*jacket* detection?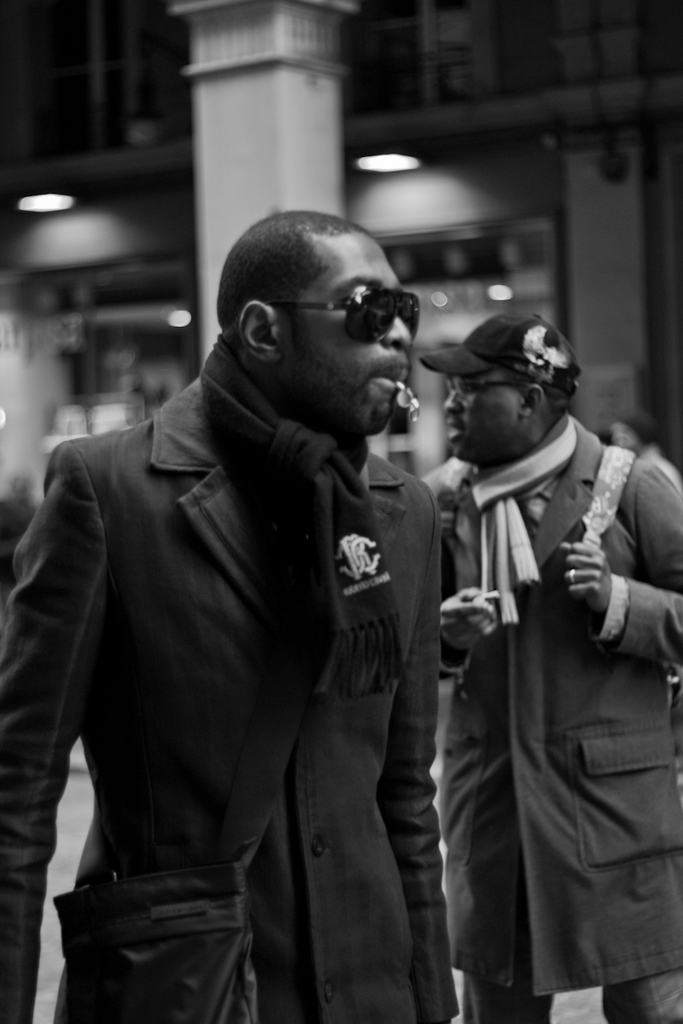
{"x1": 0, "y1": 333, "x2": 436, "y2": 920}
